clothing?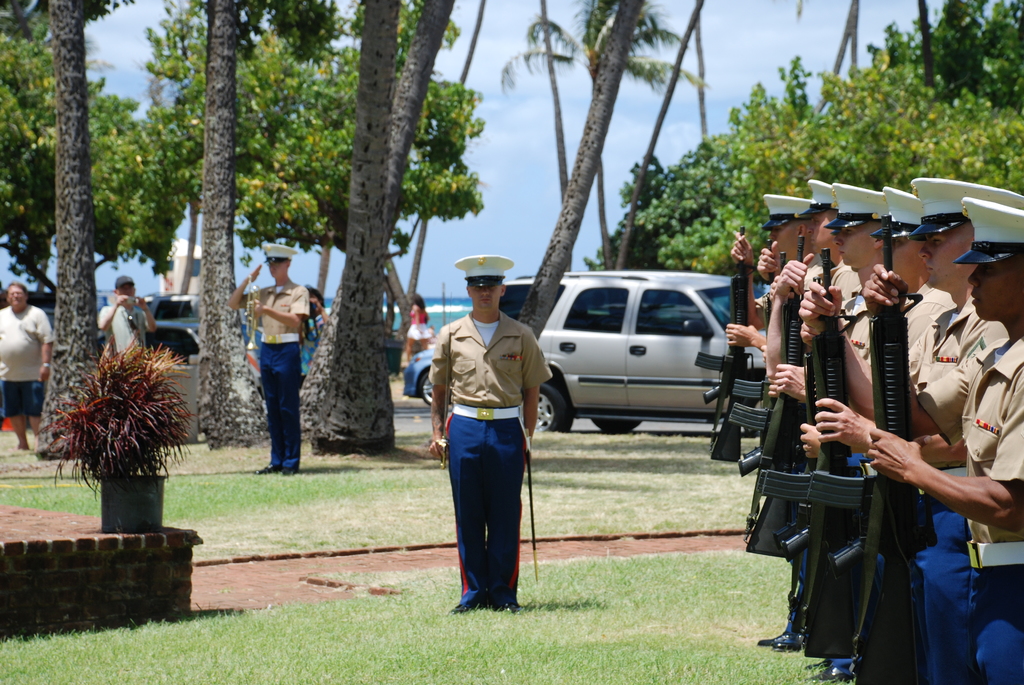
(left=819, top=295, right=967, bottom=668)
